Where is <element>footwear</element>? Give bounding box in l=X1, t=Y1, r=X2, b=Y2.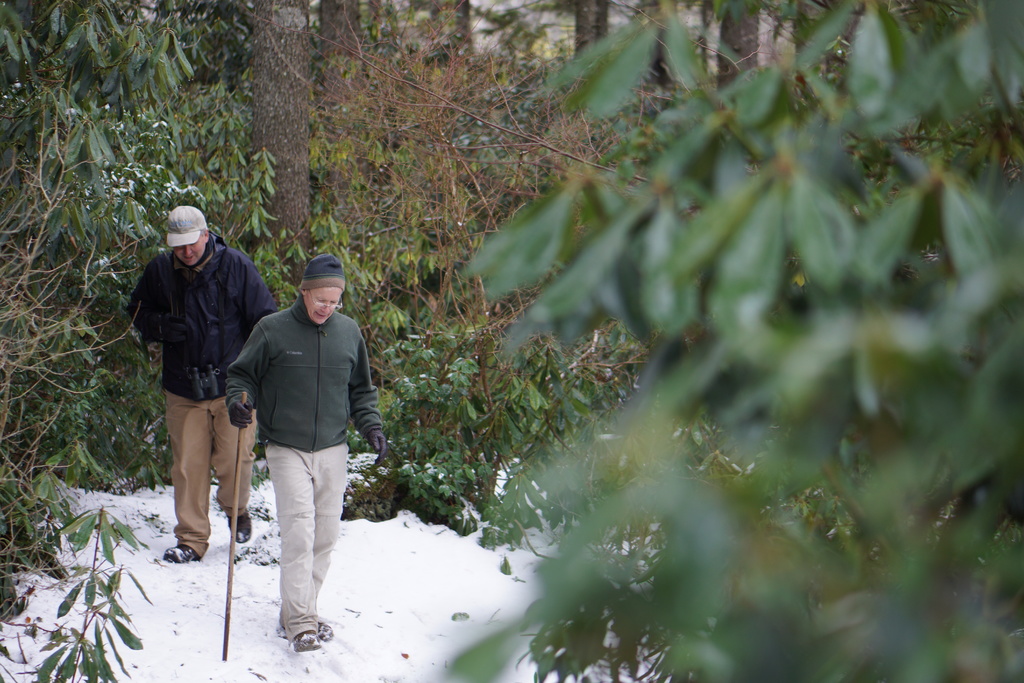
l=231, t=509, r=253, b=540.
